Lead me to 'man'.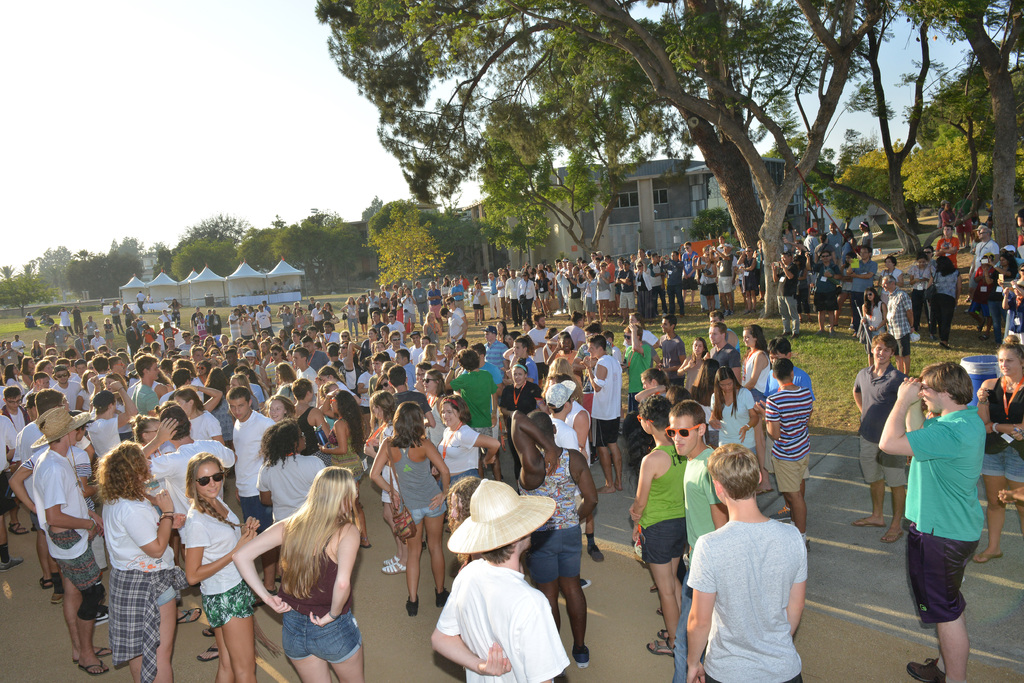
Lead to {"left": 918, "top": 248, "right": 941, "bottom": 322}.
